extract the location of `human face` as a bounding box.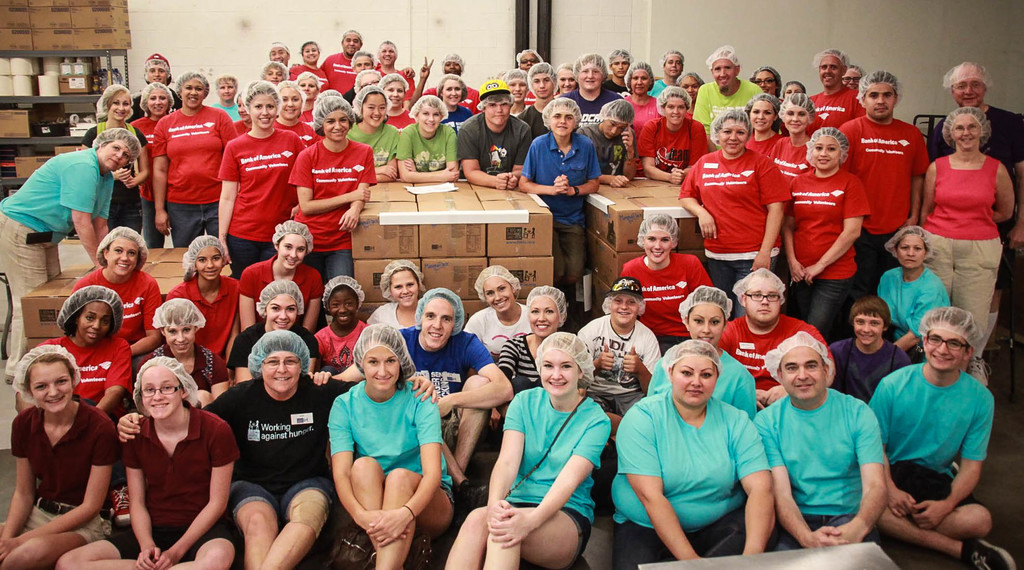
box(781, 79, 802, 99).
